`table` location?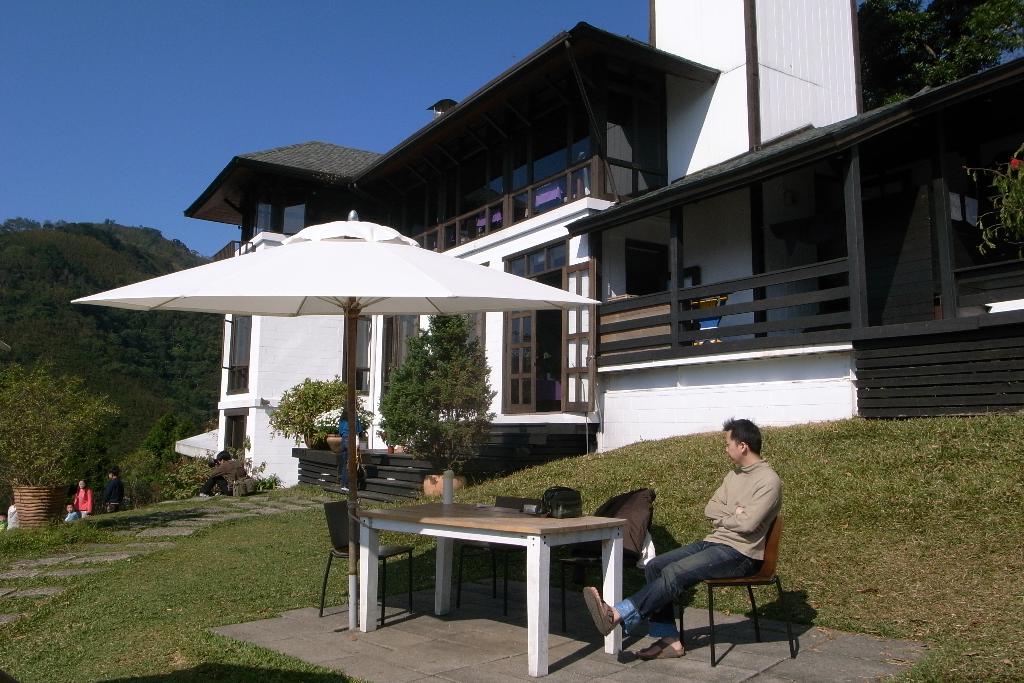
rect(346, 505, 660, 652)
